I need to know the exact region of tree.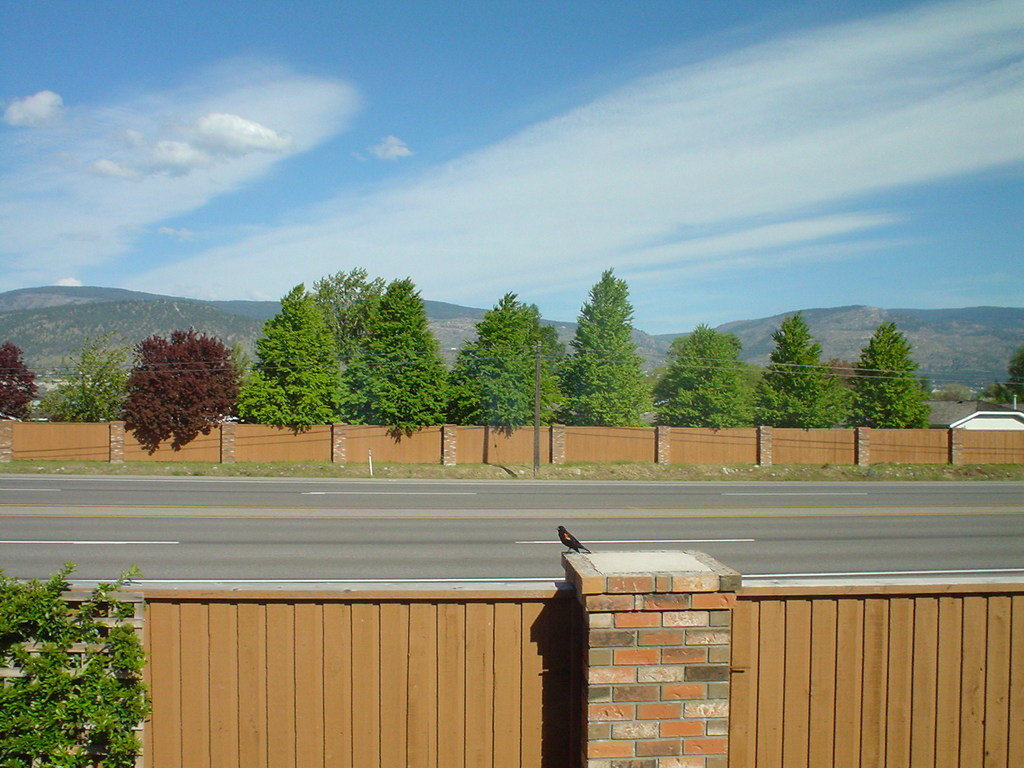
Region: <region>824, 356, 862, 385</region>.
